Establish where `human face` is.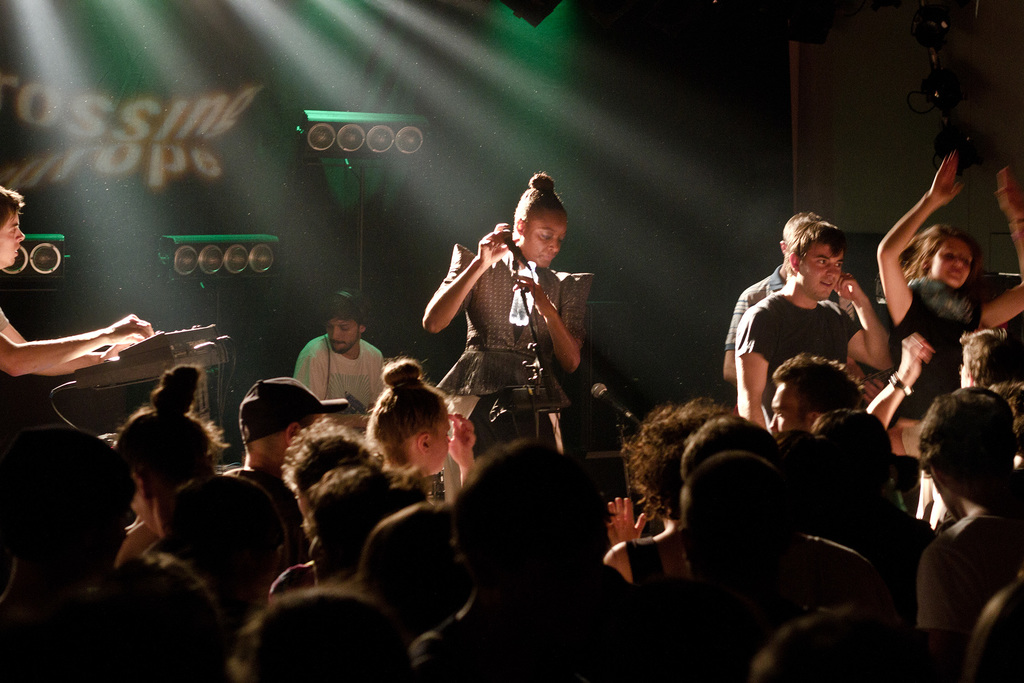
Established at box(771, 383, 806, 433).
